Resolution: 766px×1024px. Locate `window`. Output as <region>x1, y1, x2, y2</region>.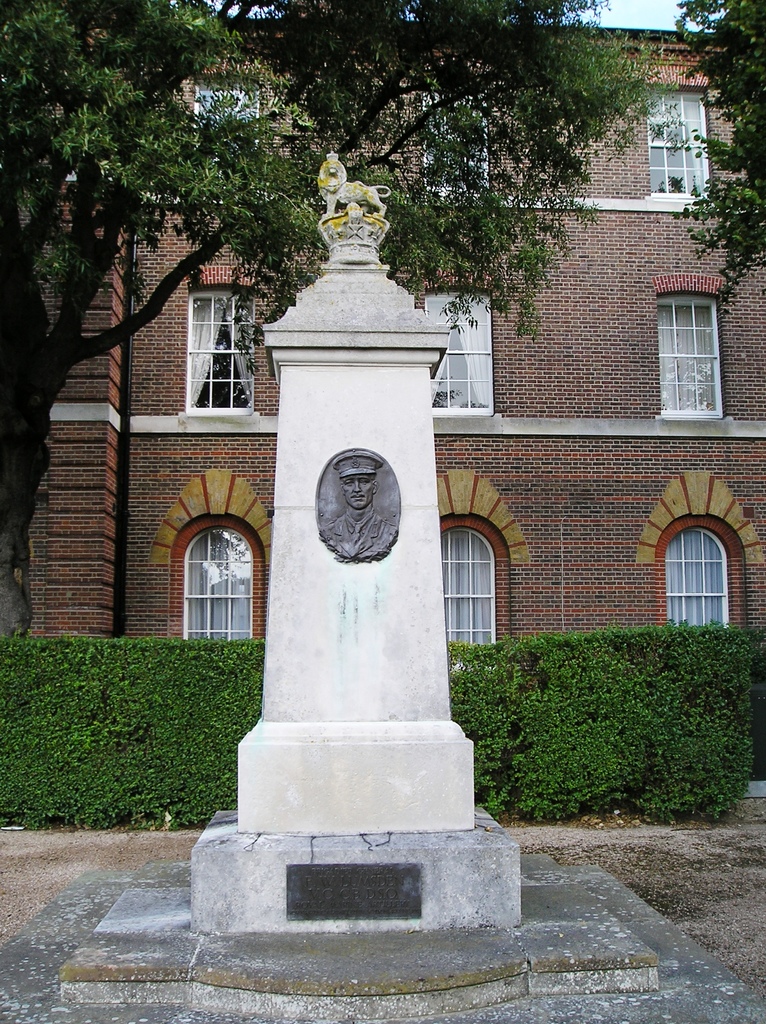
<region>657, 289, 722, 417</region>.
